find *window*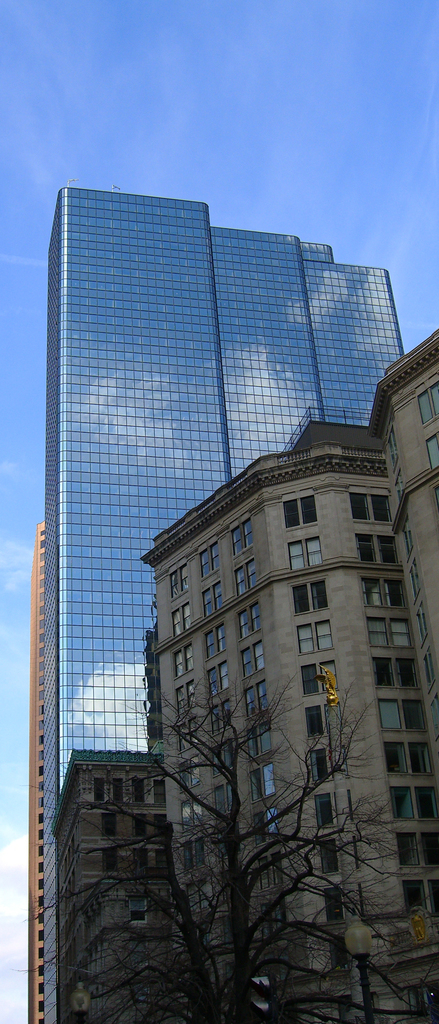
box=[233, 611, 259, 641]
